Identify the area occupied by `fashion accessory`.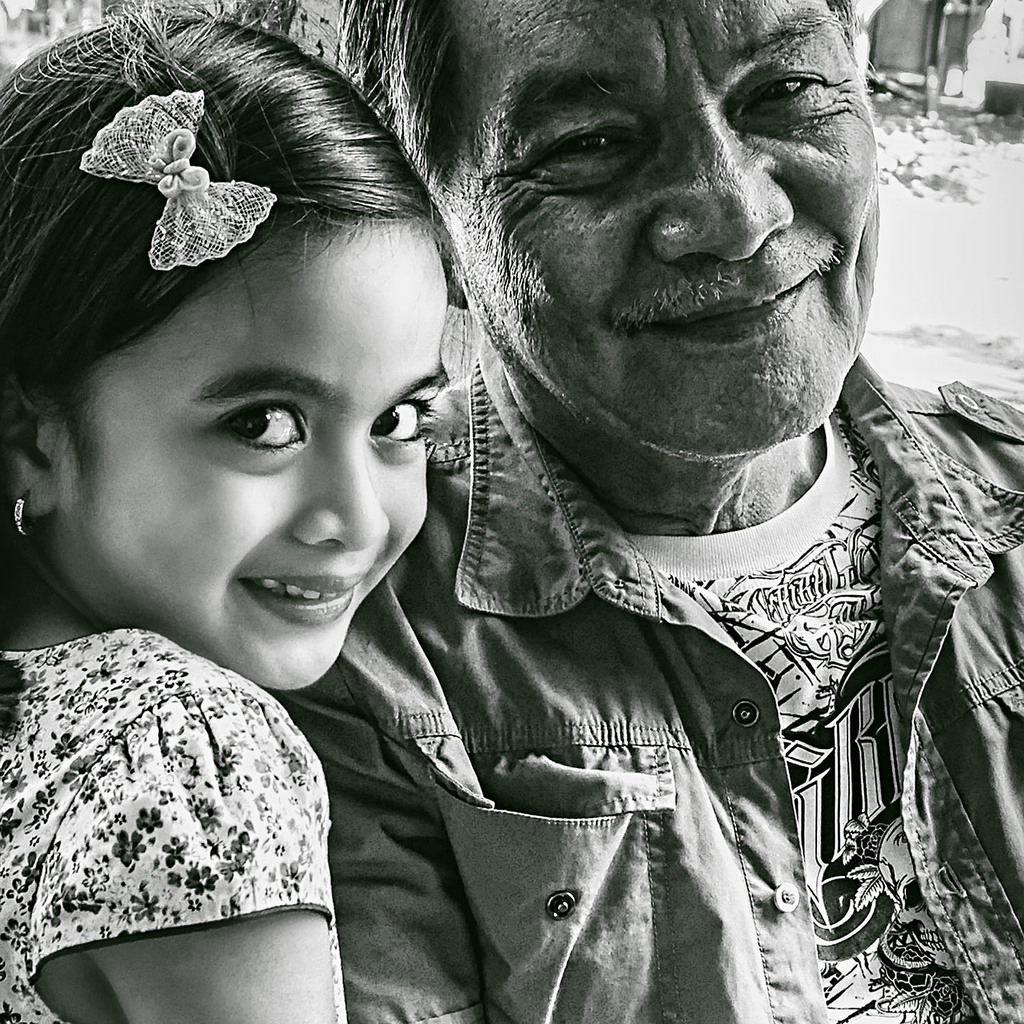
Area: x1=78, y1=84, x2=282, y2=275.
